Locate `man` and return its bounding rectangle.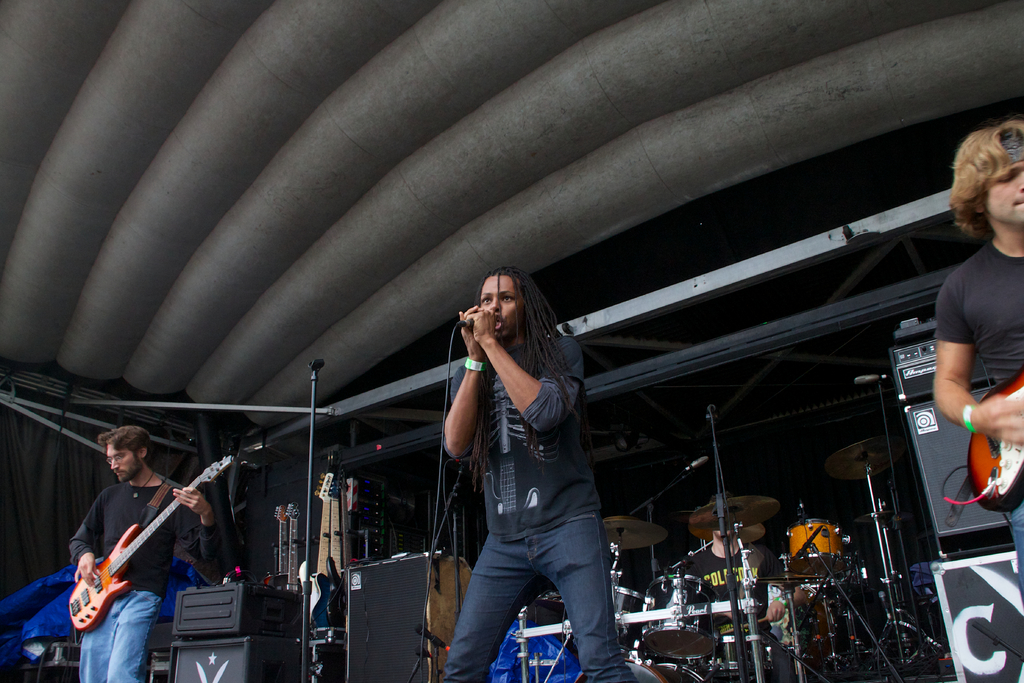
BBox(668, 491, 799, 682).
